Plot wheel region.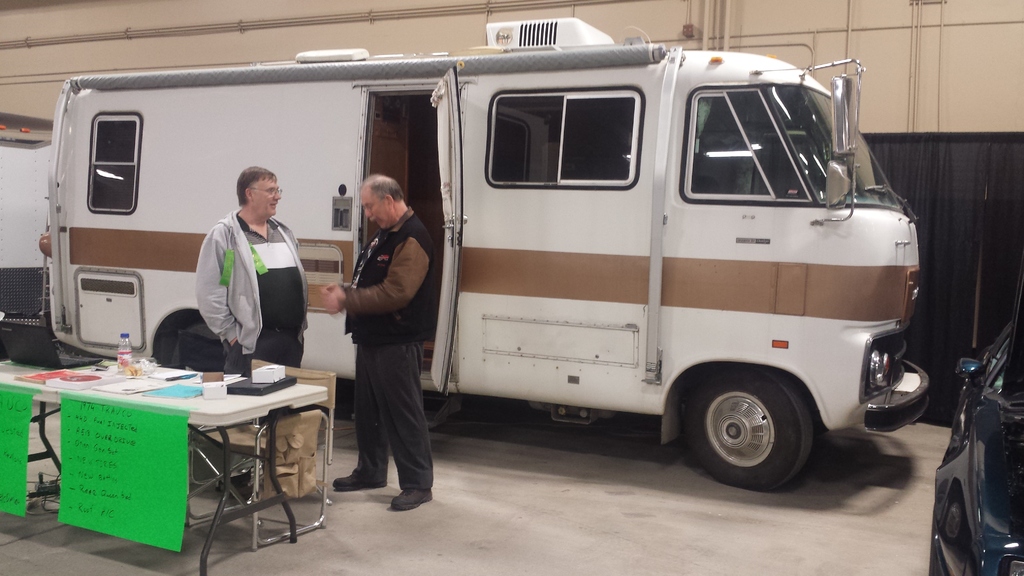
Plotted at BBox(678, 371, 833, 476).
